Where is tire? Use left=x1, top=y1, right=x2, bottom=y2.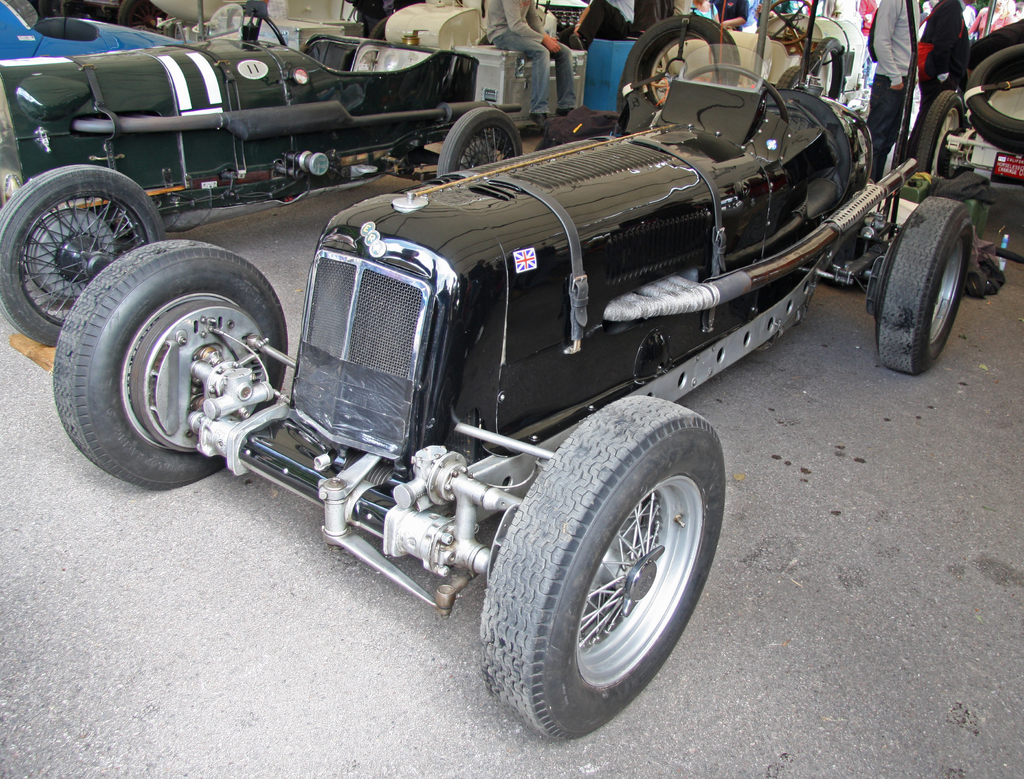
left=917, top=92, right=966, bottom=173.
